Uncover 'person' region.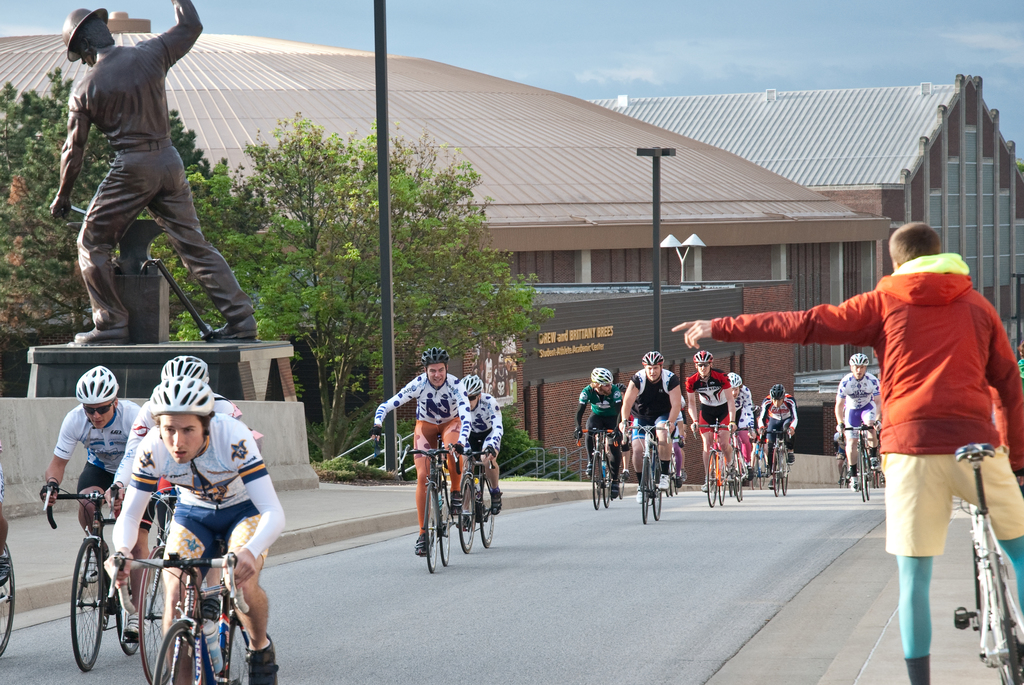
Uncovered: [823, 356, 882, 465].
